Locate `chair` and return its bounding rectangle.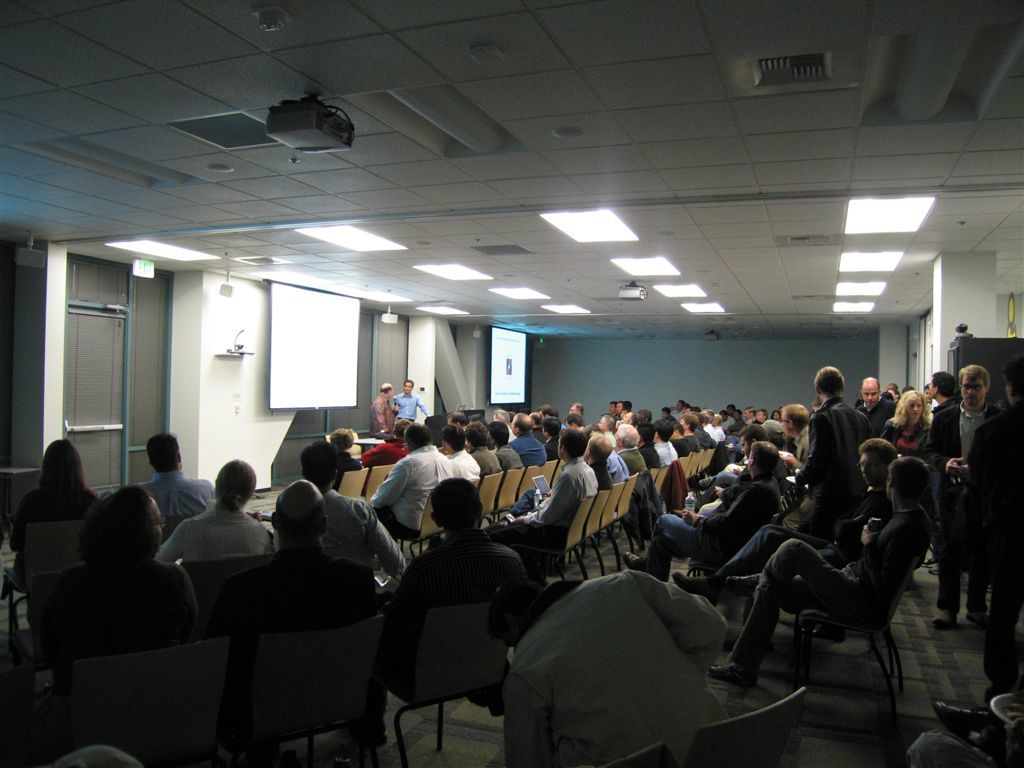
select_region(579, 488, 605, 582).
